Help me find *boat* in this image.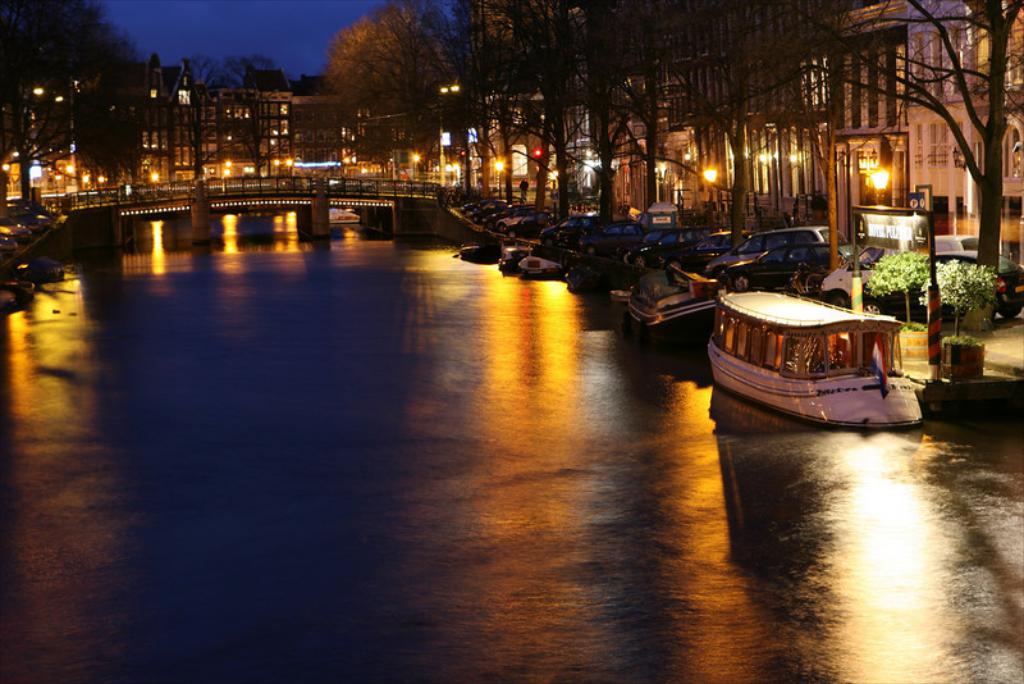
Found it: pyautogui.locateOnScreen(493, 234, 573, 277).
